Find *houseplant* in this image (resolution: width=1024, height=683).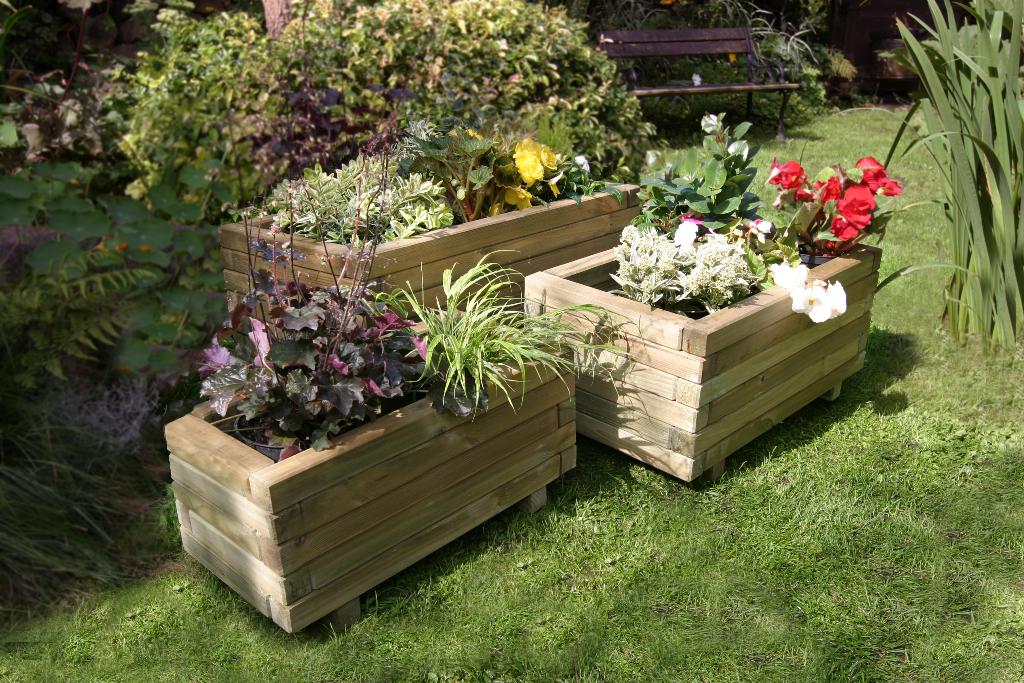
{"x1": 212, "y1": 115, "x2": 645, "y2": 325}.
